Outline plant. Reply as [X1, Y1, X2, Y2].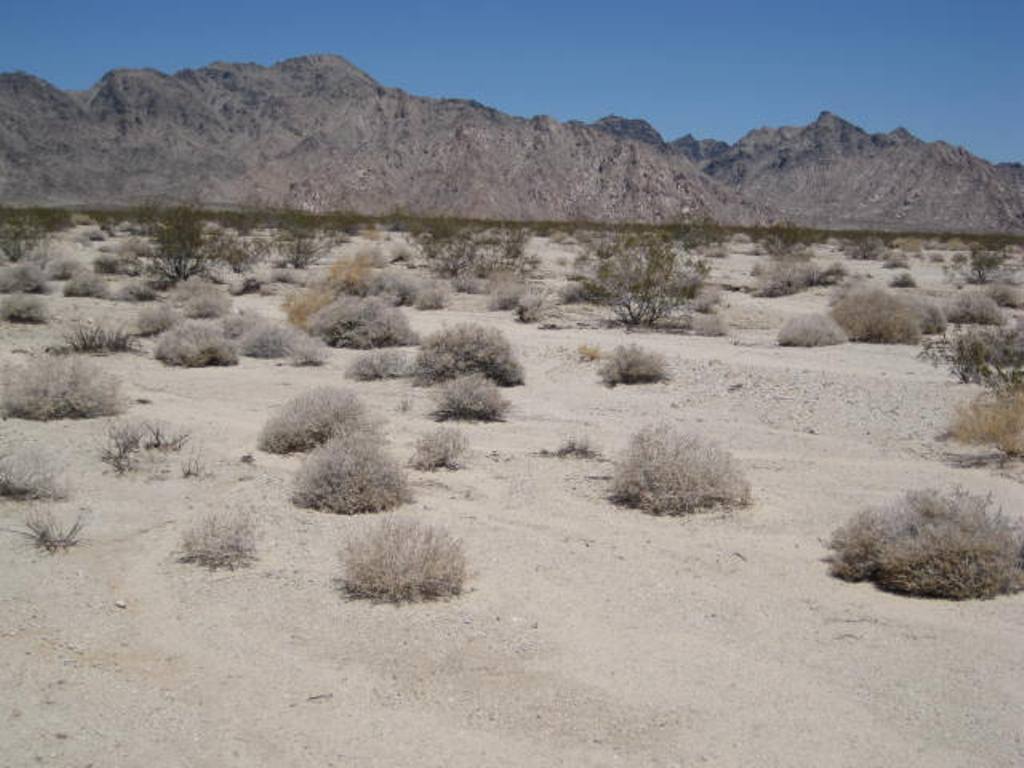
[0, 439, 59, 502].
